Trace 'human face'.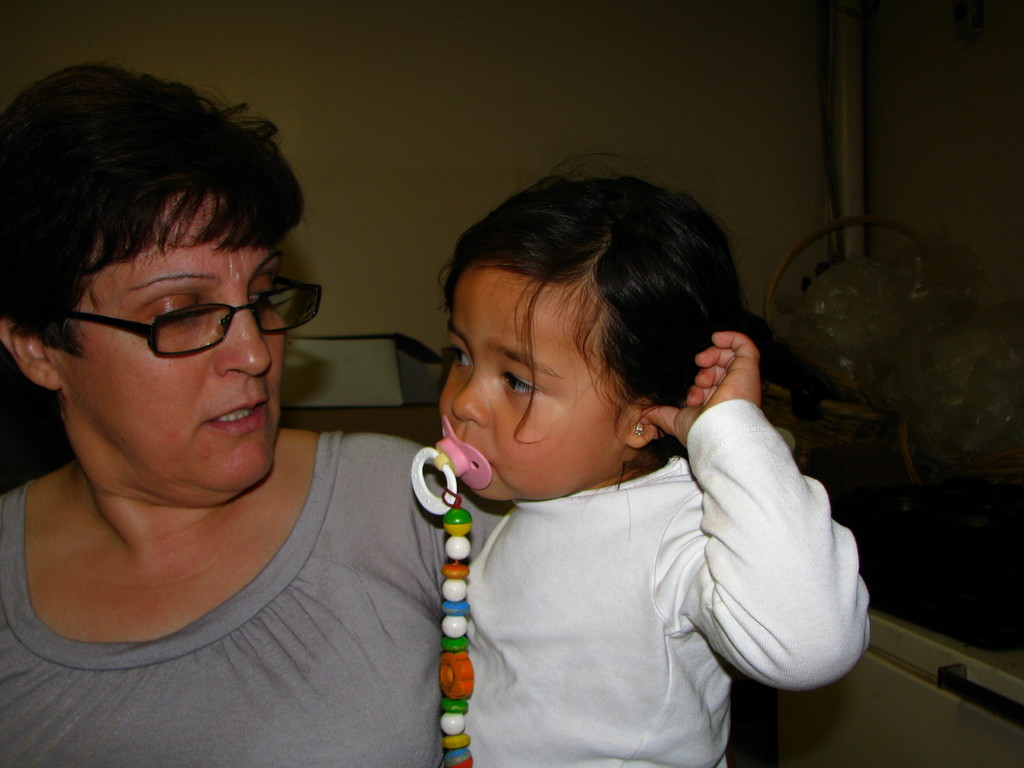
Traced to [left=54, top=180, right=274, bottom=504].
